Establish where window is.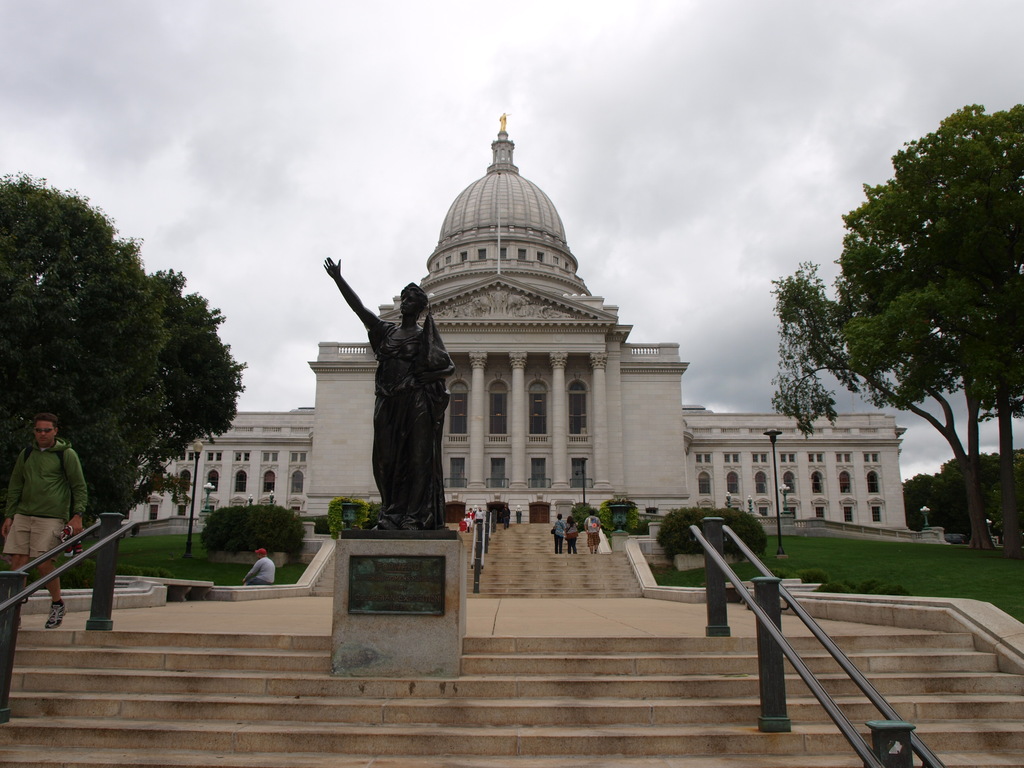
Established at BBox(696, 454, 710, 463).
